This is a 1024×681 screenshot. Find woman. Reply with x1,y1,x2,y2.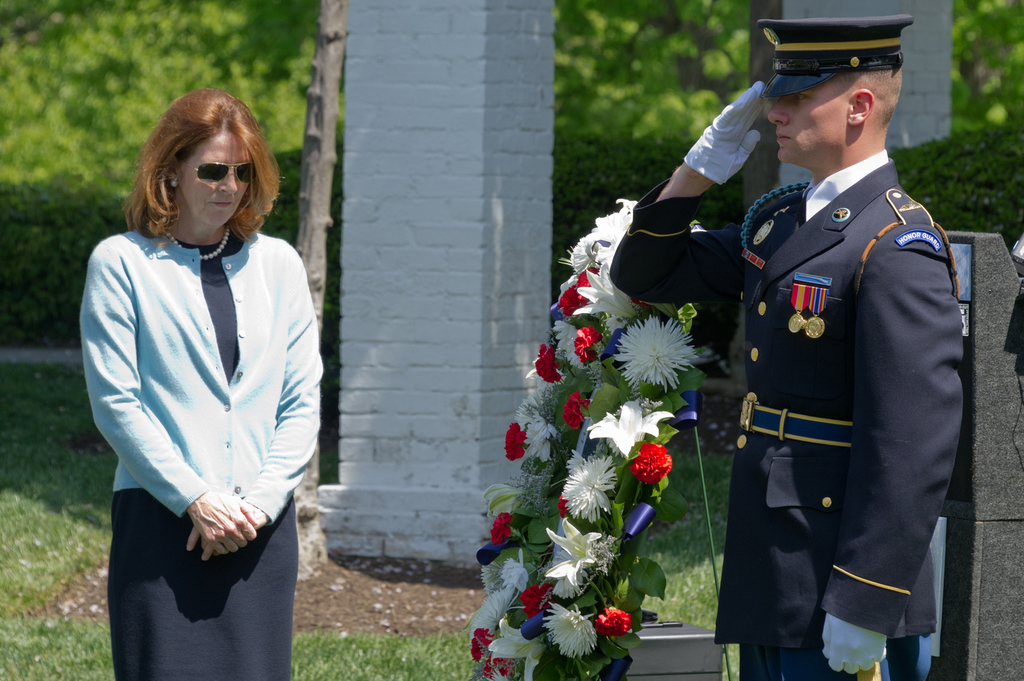
76,88,331,680.
